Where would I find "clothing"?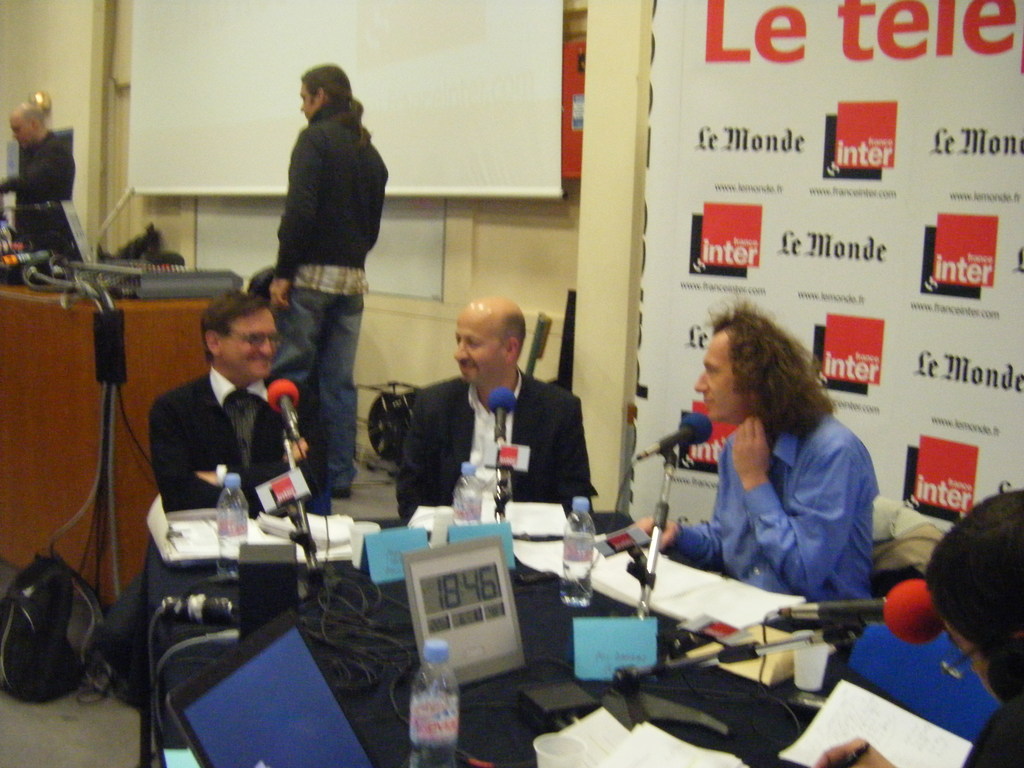
At (x1=276, y1=100, x2=388, y2=507).
